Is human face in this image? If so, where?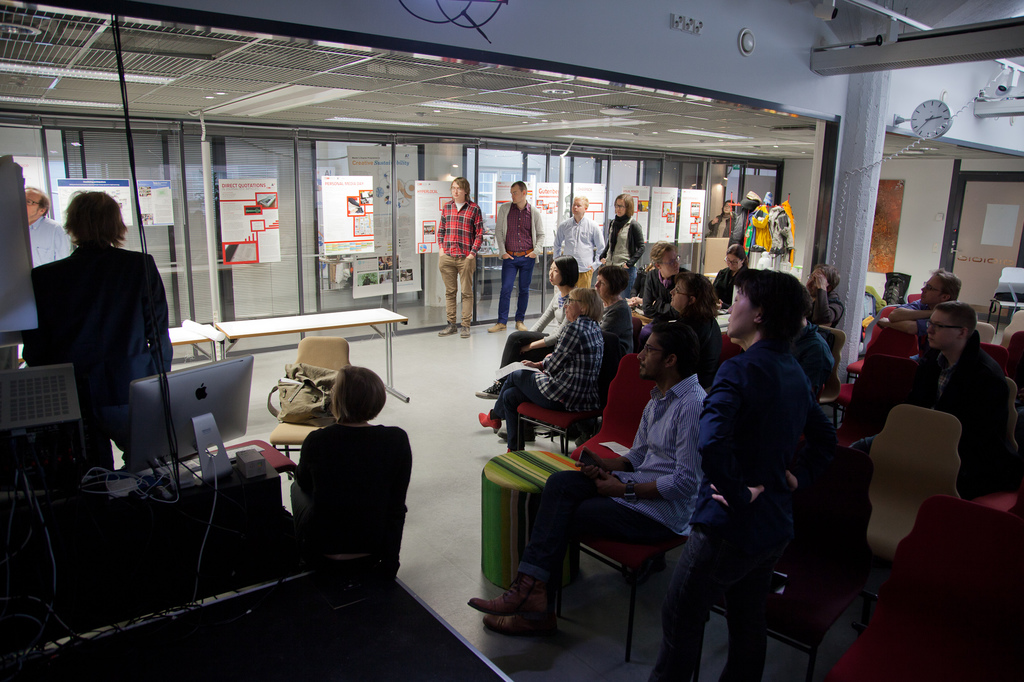
Yes, at (x1=925, y1=310, x2=954, y2=349).
